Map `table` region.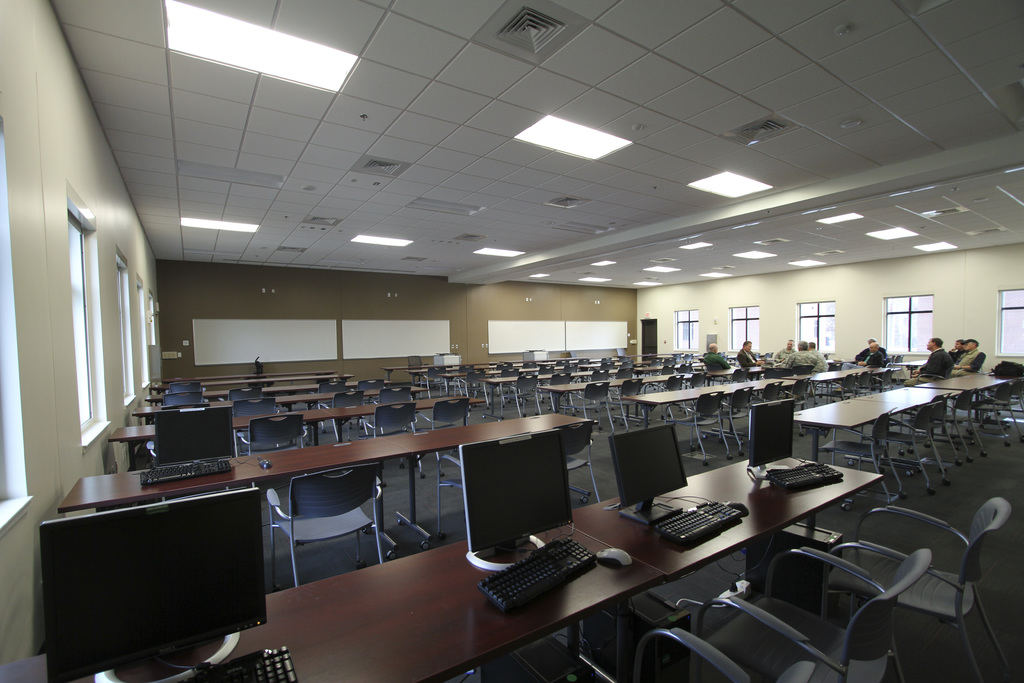
Mapped to bbox(47, 397, 596, 509).
